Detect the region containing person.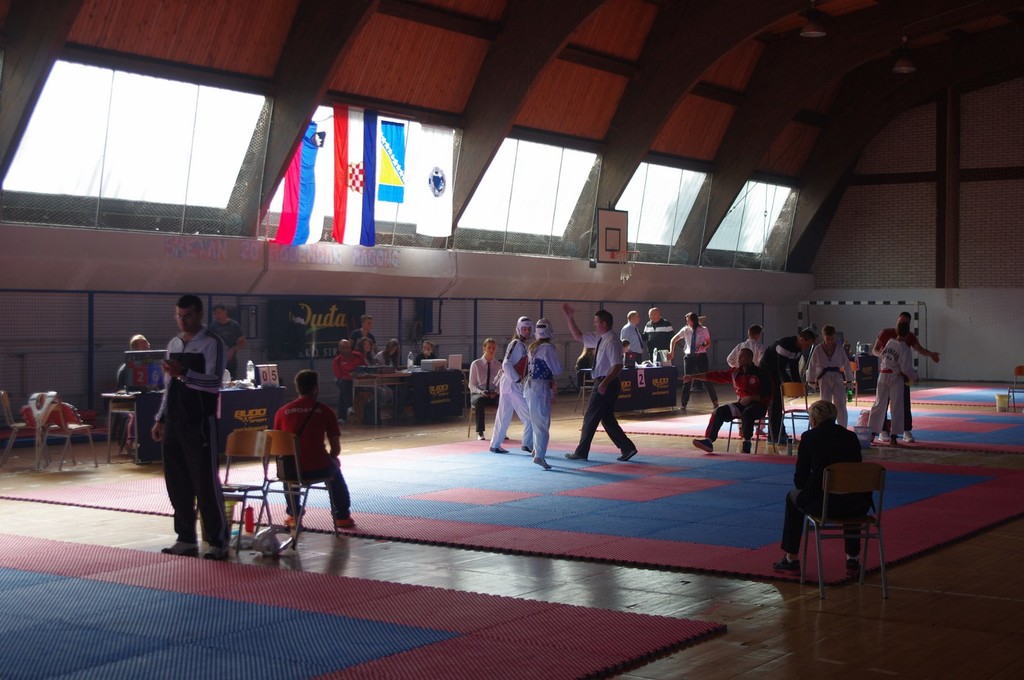
select_region(492, 317, 533, 454).
